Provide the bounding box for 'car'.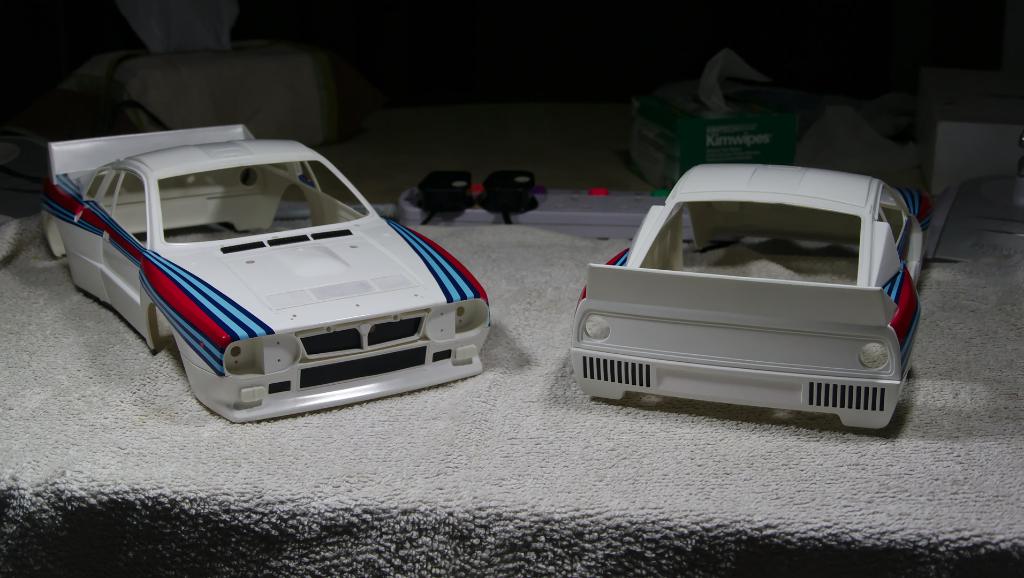
40, 124, 492, 426.
